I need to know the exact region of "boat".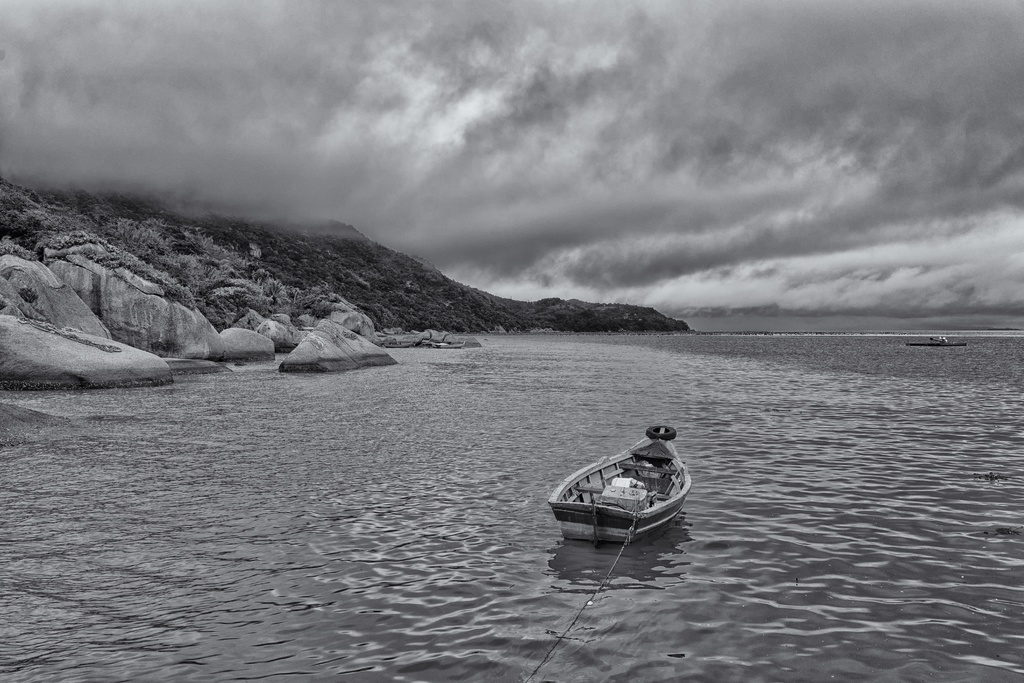
Region: select_region(906, 336, 967, 347).
